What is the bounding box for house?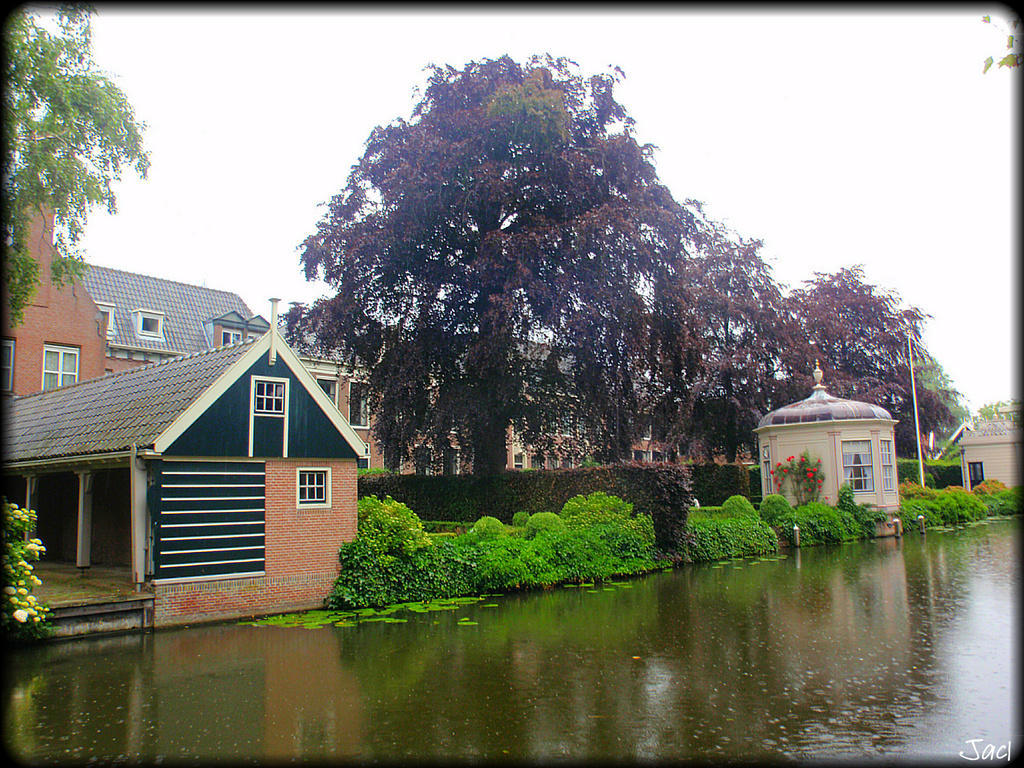
crop(952, 422, 1021, 500).
